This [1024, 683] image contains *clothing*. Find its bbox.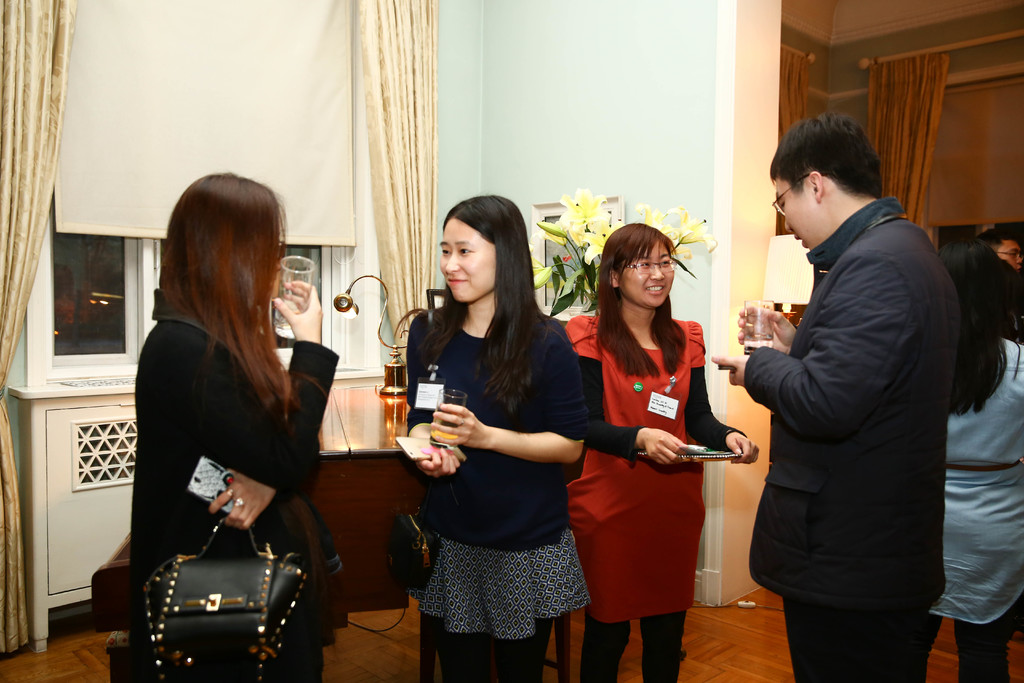
<bbox>572, 311, 748, 682</bbox>.
